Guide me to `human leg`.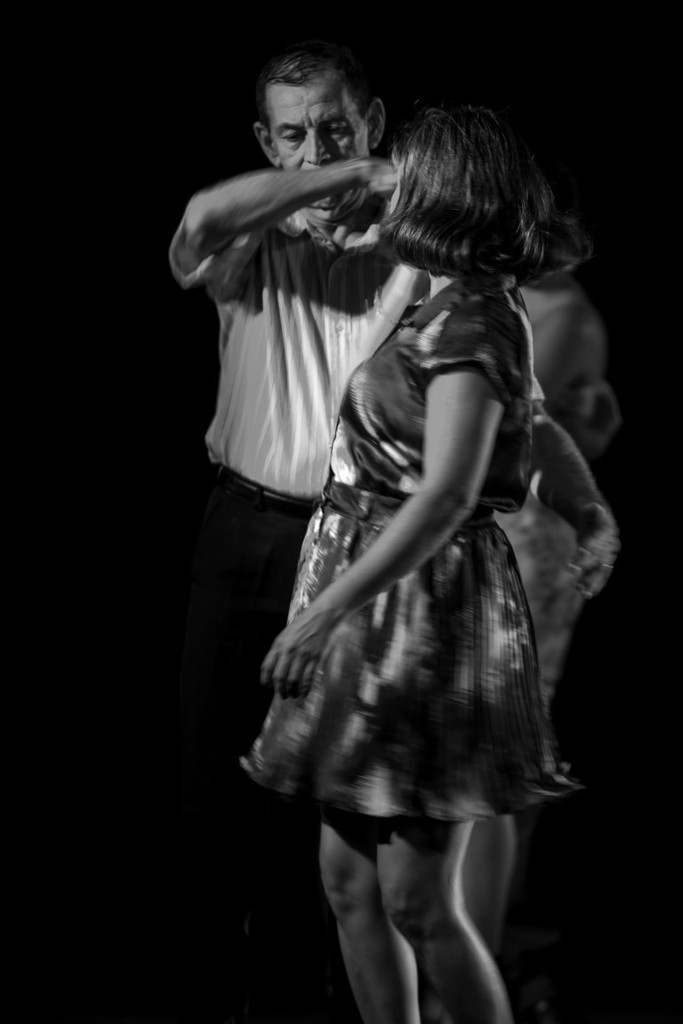
Guidance: 318/812/417/1023.
